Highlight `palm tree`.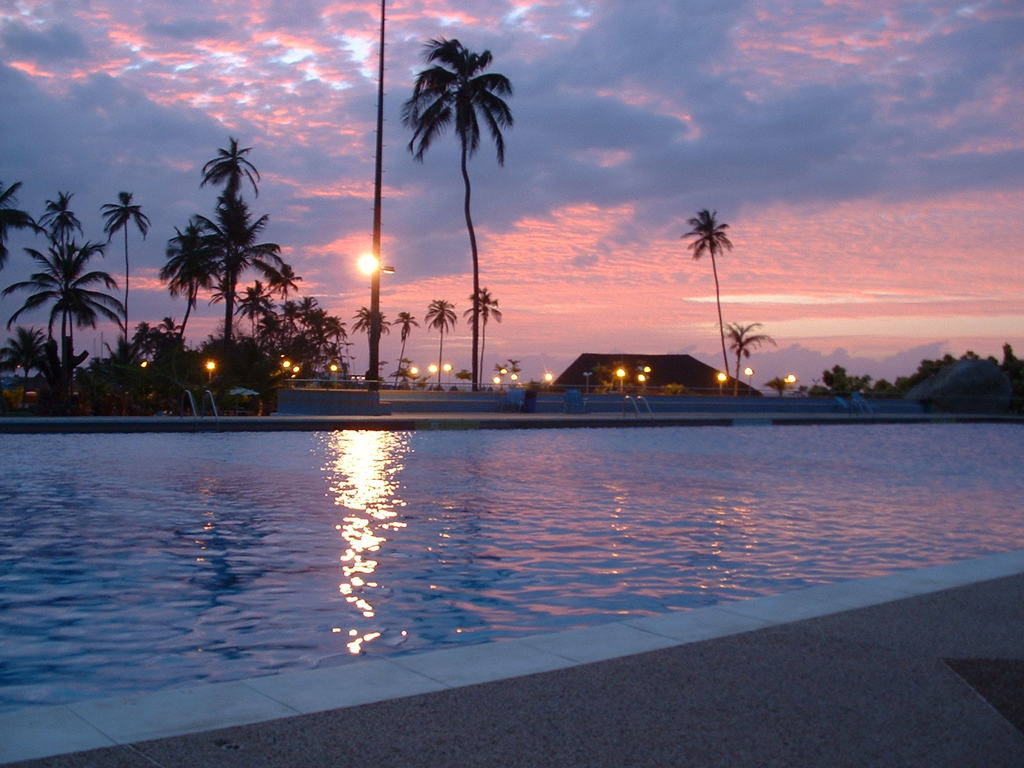
Highlighted region: {"x1": 258, "y1": 314, "x2": 283, "y2": 356}.
